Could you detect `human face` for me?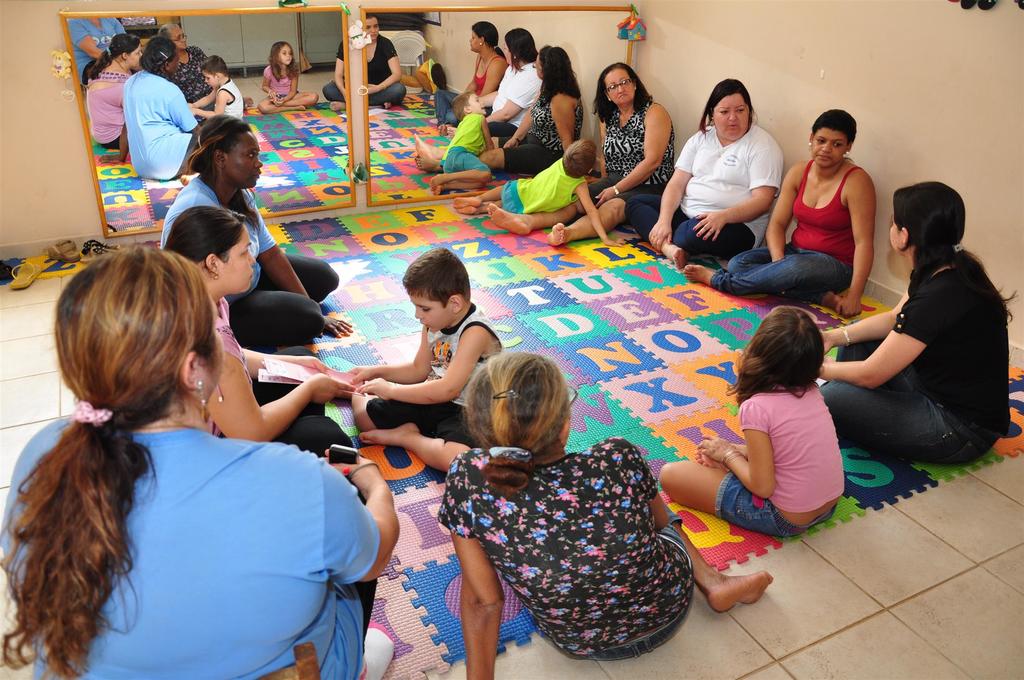
Detection result: 608, 69, 637, 108.
